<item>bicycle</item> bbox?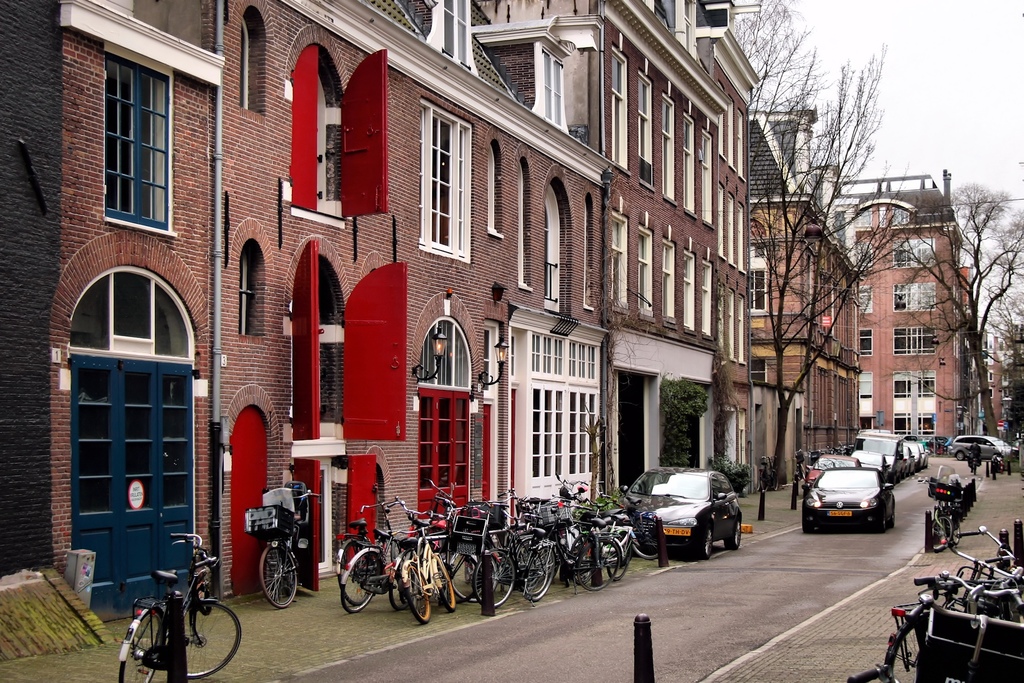
425 483 515 616
